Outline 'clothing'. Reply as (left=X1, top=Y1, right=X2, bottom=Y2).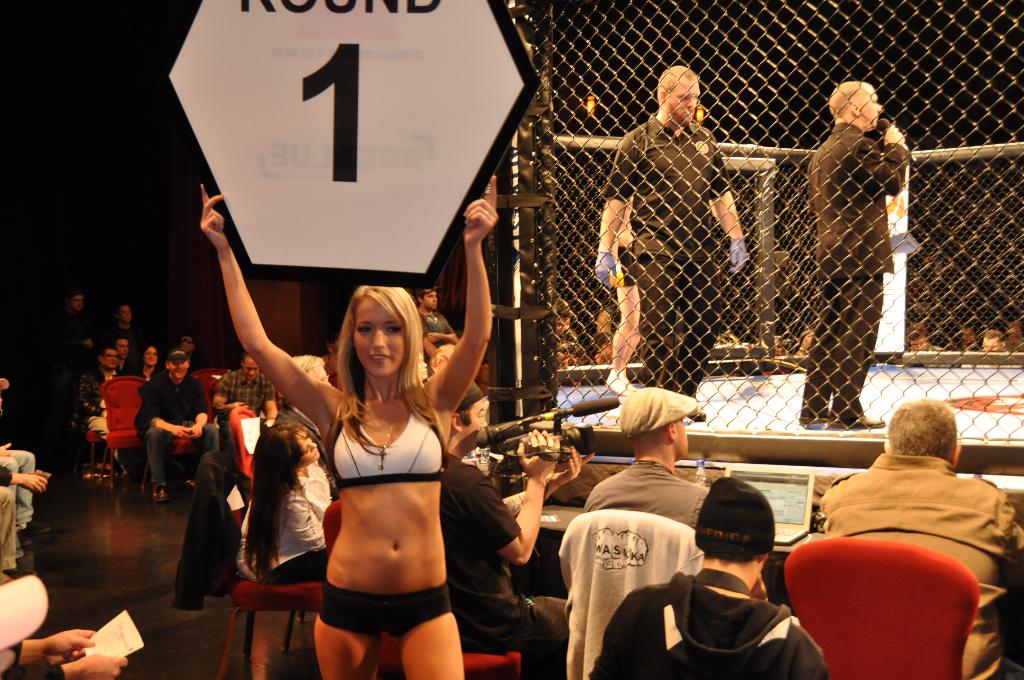
(left=806, top=125, right=916, bottom=416).
